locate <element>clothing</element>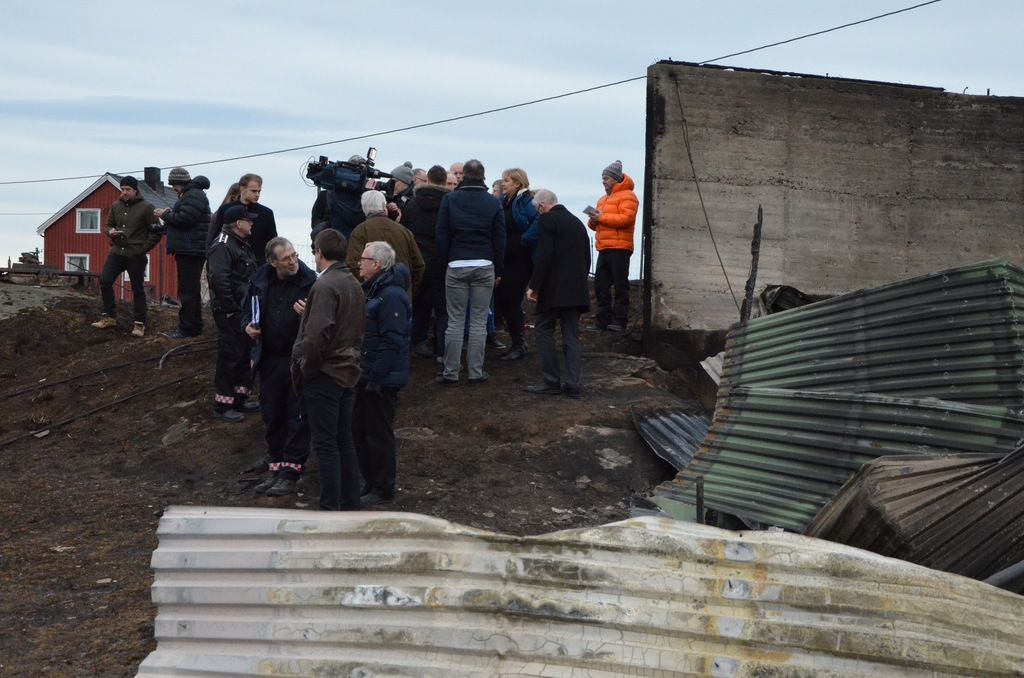
[left=214, top=227, right=264, bottom=392]
